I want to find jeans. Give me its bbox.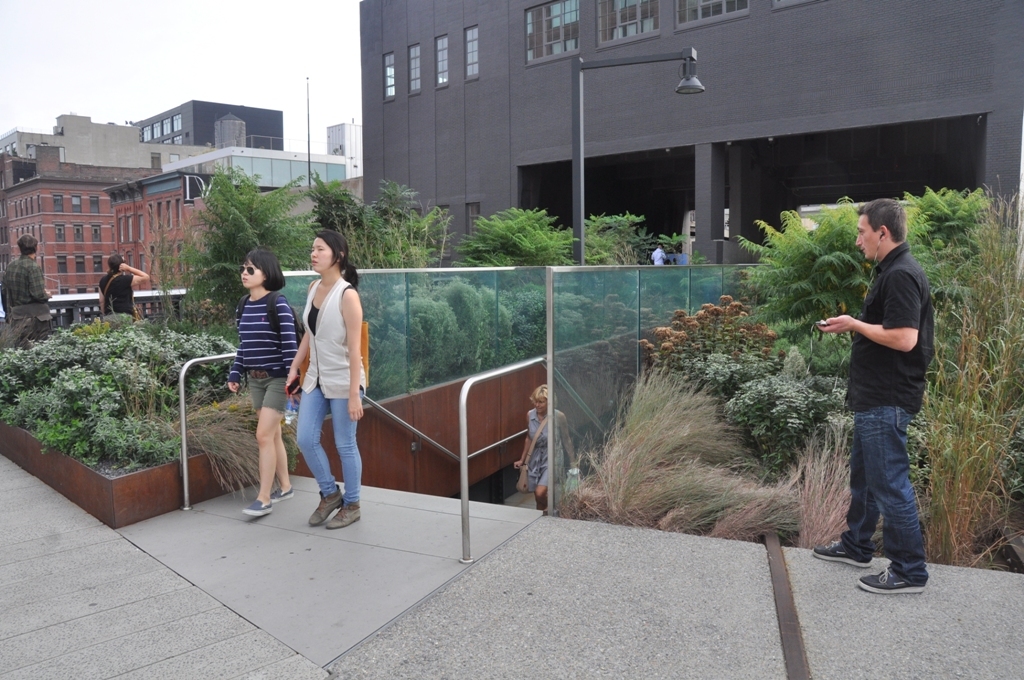
[left=291, top=384, right=363, bottom=511].
